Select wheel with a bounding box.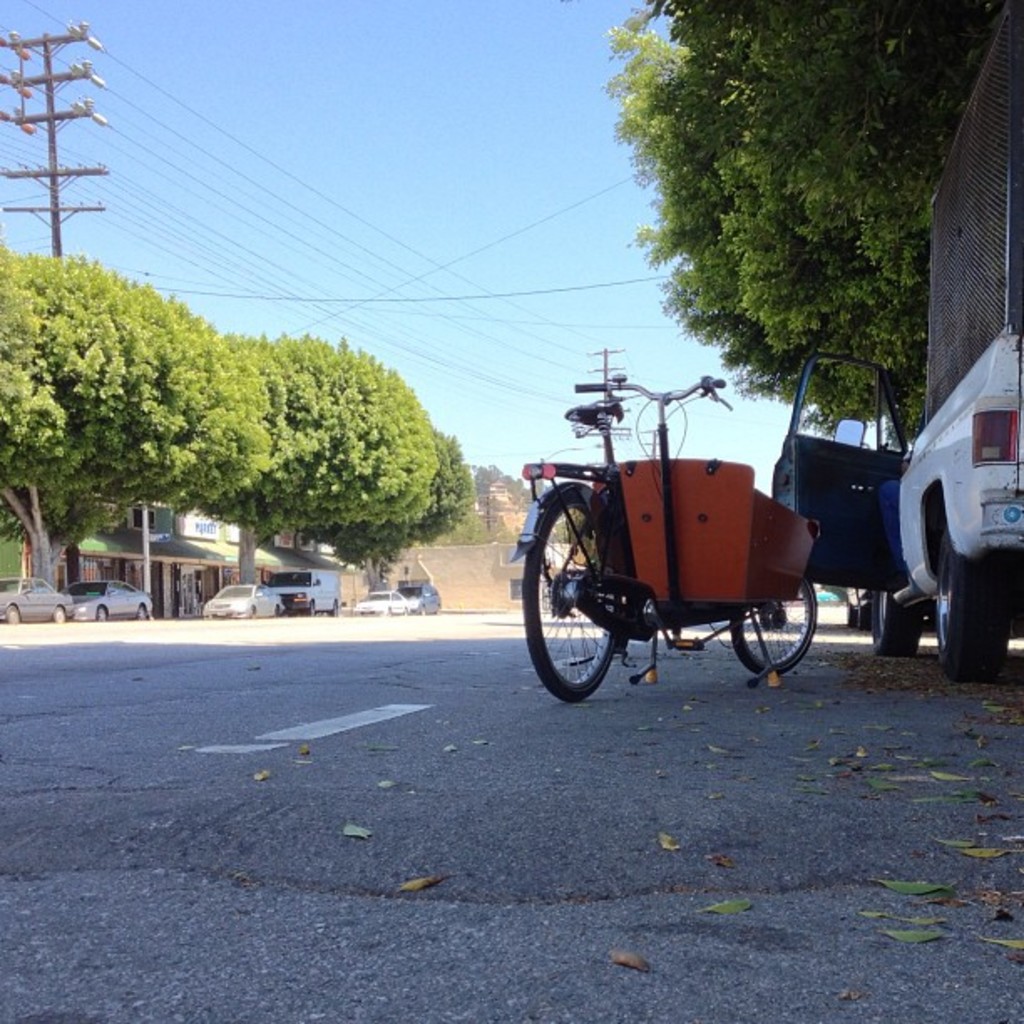
{"left": 855, "top": 607, "right": 872, "bottom": 632}.
